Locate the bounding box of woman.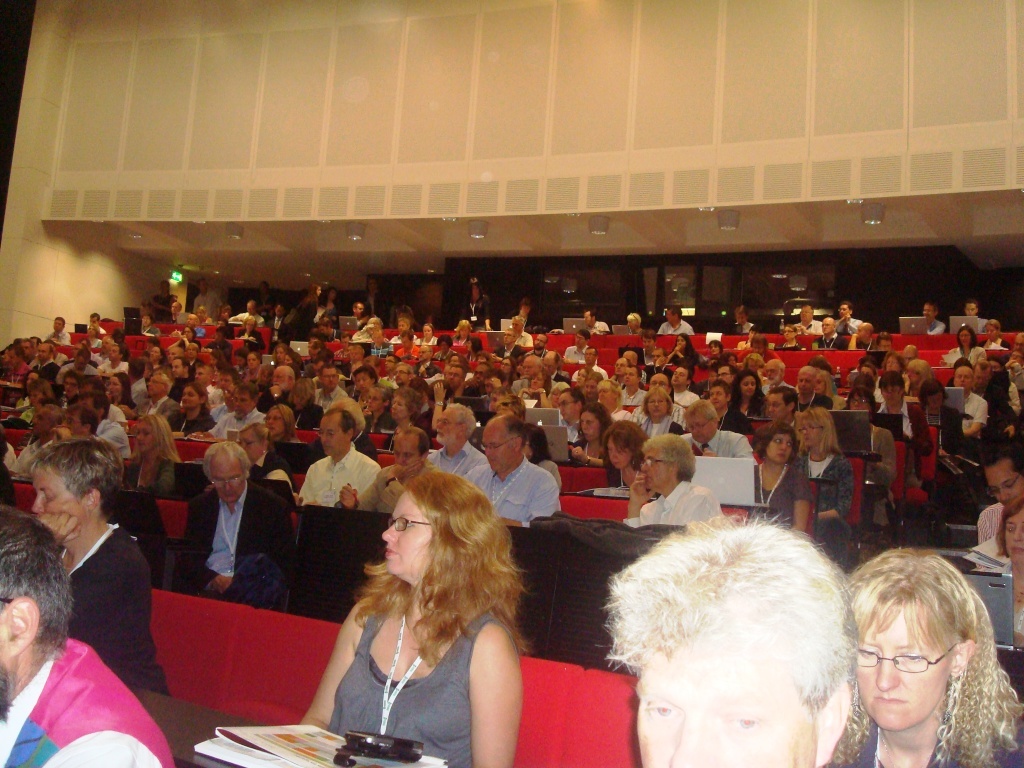
Bounding box: (750,421,813,534).
